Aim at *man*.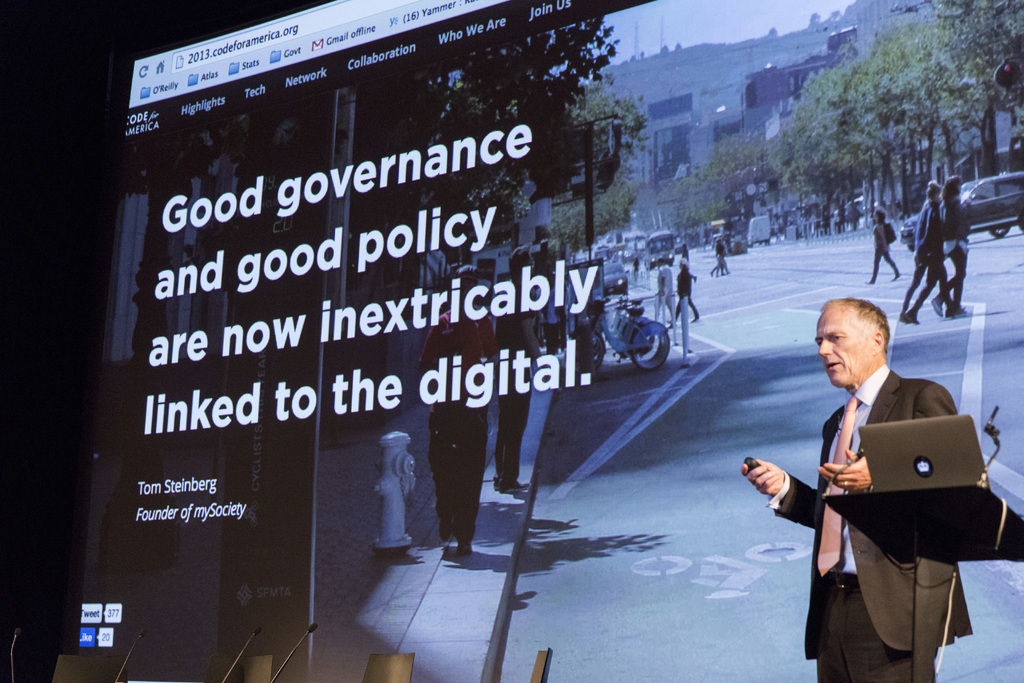
Aimed at <box>894,173,970,327</box>.
